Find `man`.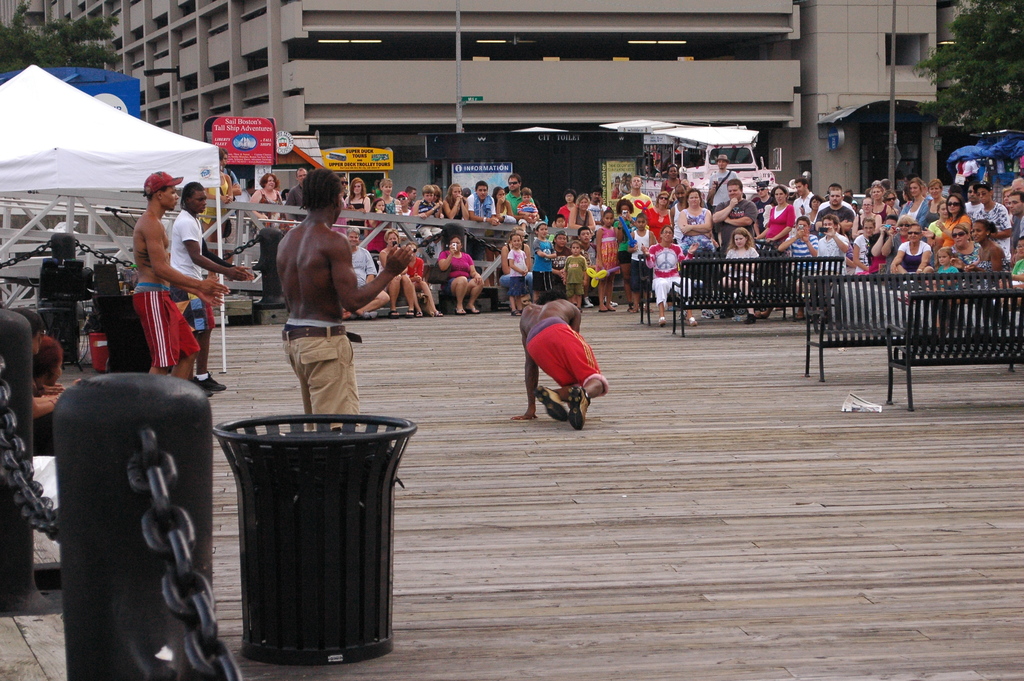
bbox=[588, 188, 609, 230].
